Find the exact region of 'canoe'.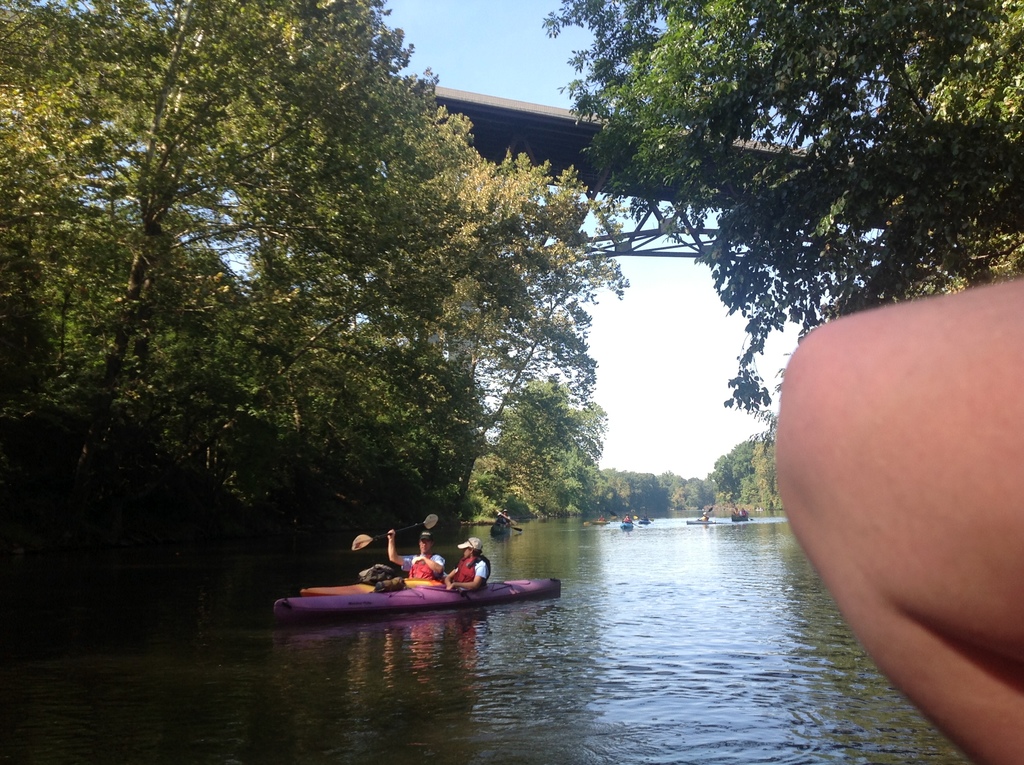
Exact region: 582/518/613/529.
